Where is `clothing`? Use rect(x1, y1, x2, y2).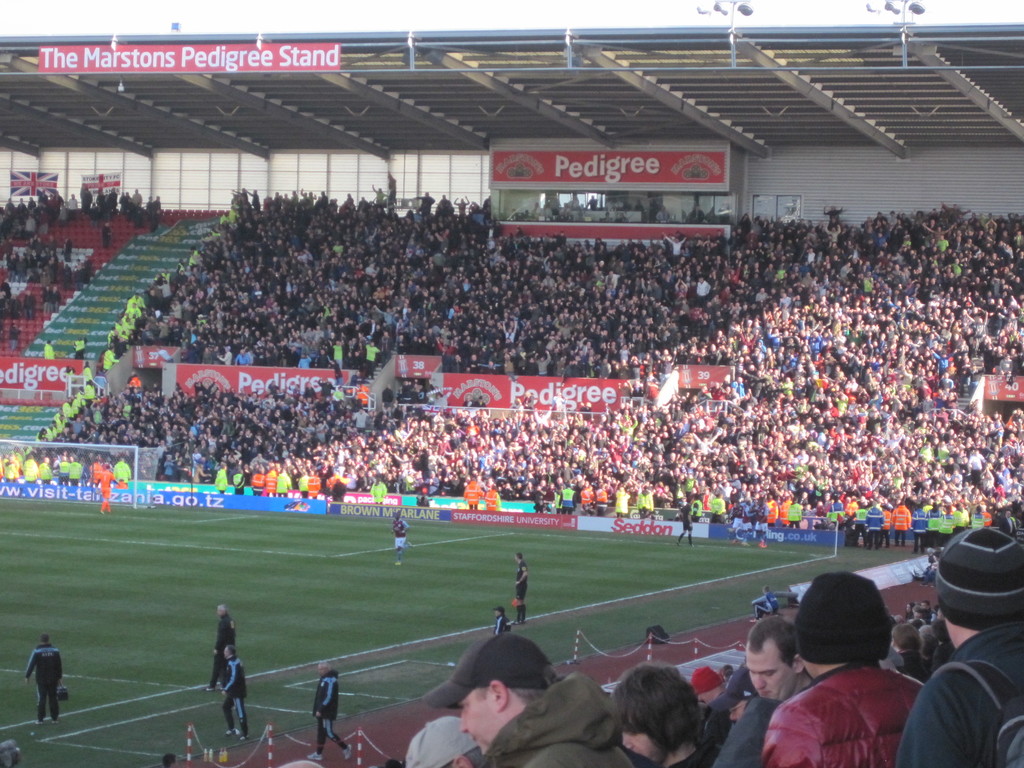
rect(102, 226, 110, 249).
